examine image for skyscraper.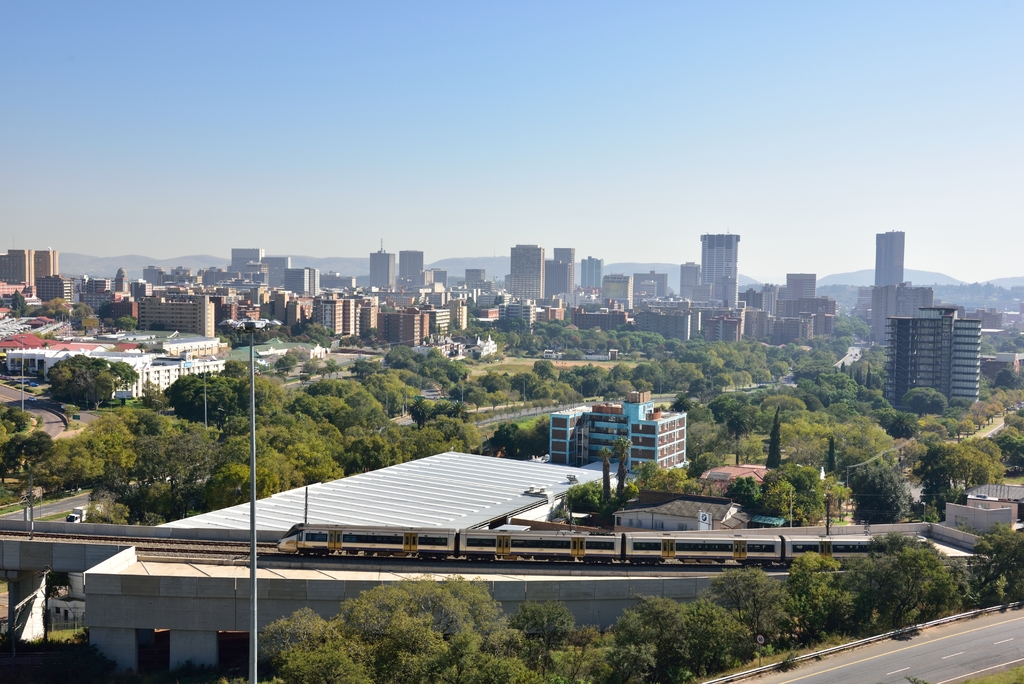
Examination result: 700, 234, 739, 309.
